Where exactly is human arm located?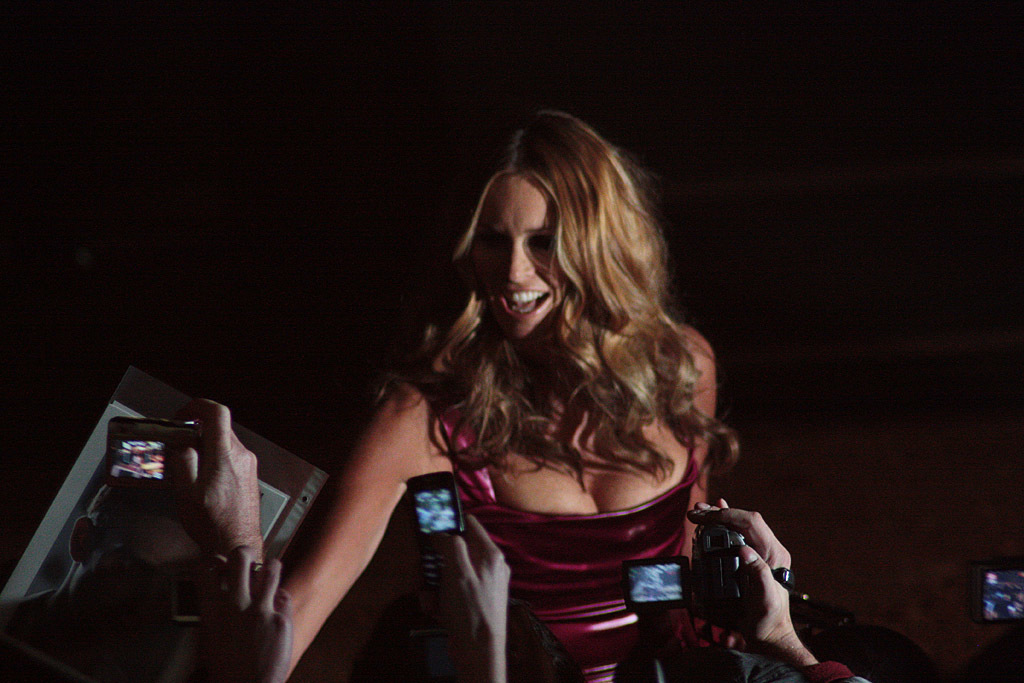
Its bounding box is (x1=110, y1=546, x2=297, y2=682).
